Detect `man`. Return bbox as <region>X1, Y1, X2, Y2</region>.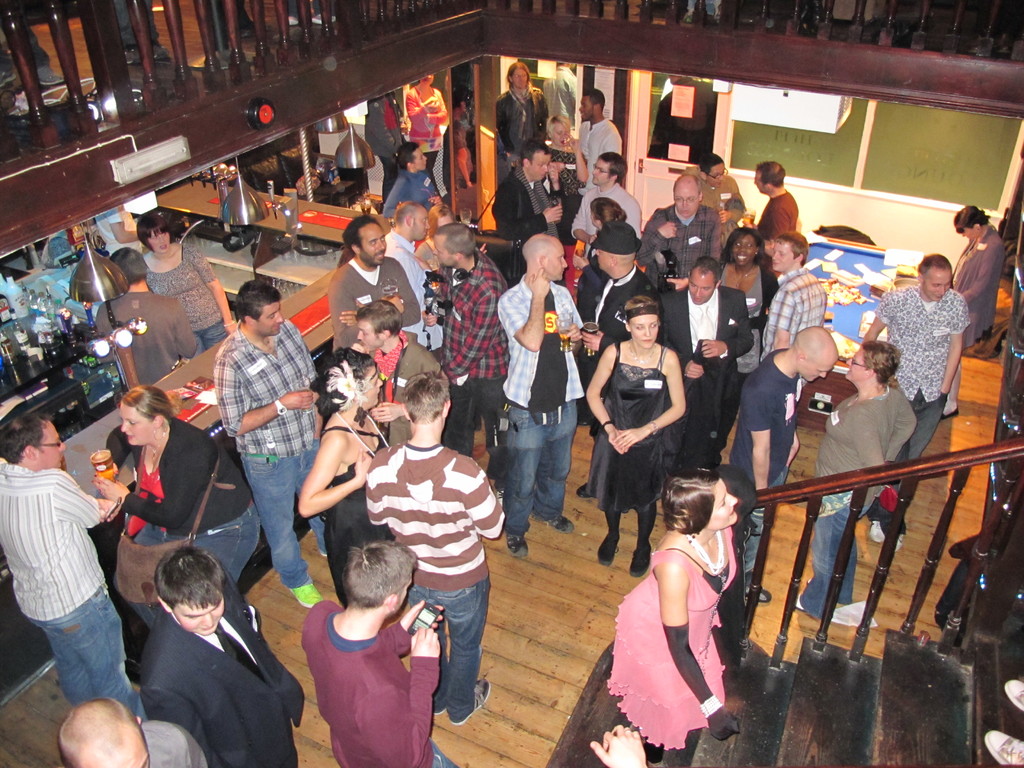
<region>727, 324, 840, 605</region>.
